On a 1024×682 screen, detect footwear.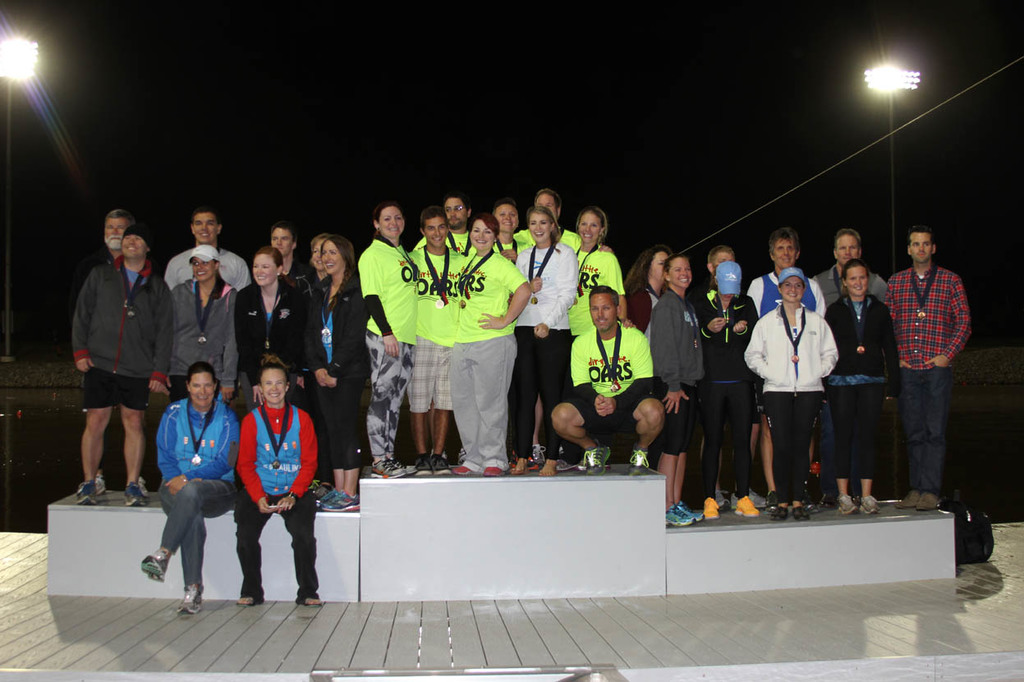
897,487,921,510.
